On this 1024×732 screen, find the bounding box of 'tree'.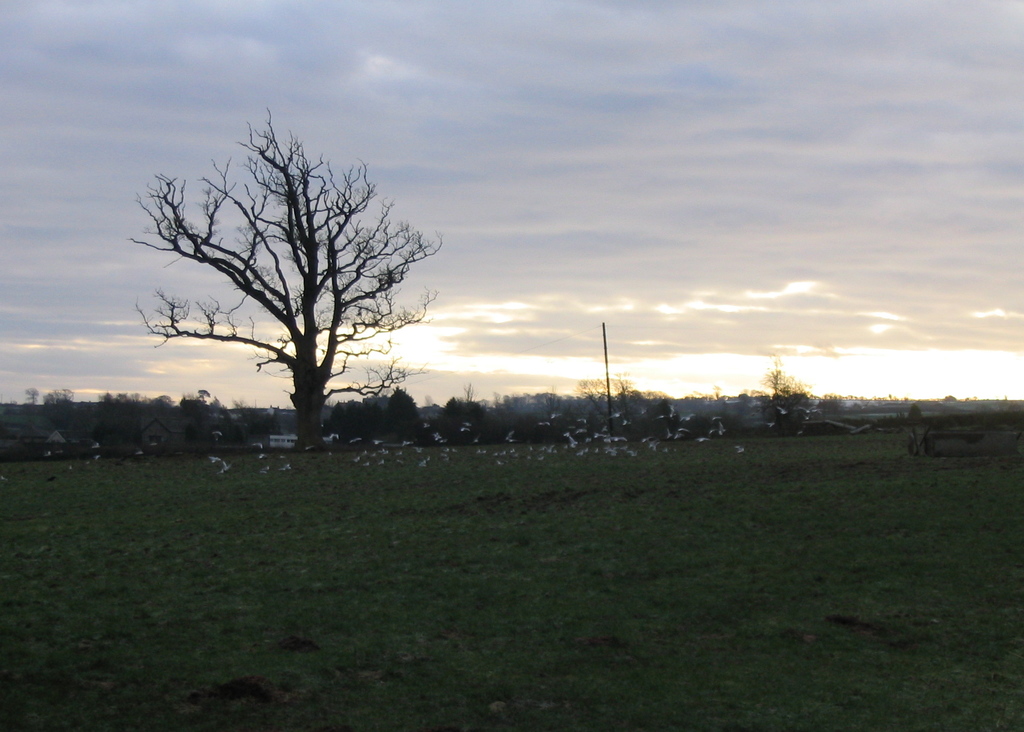
Bounding box: box(758, 368, 806, 441).
